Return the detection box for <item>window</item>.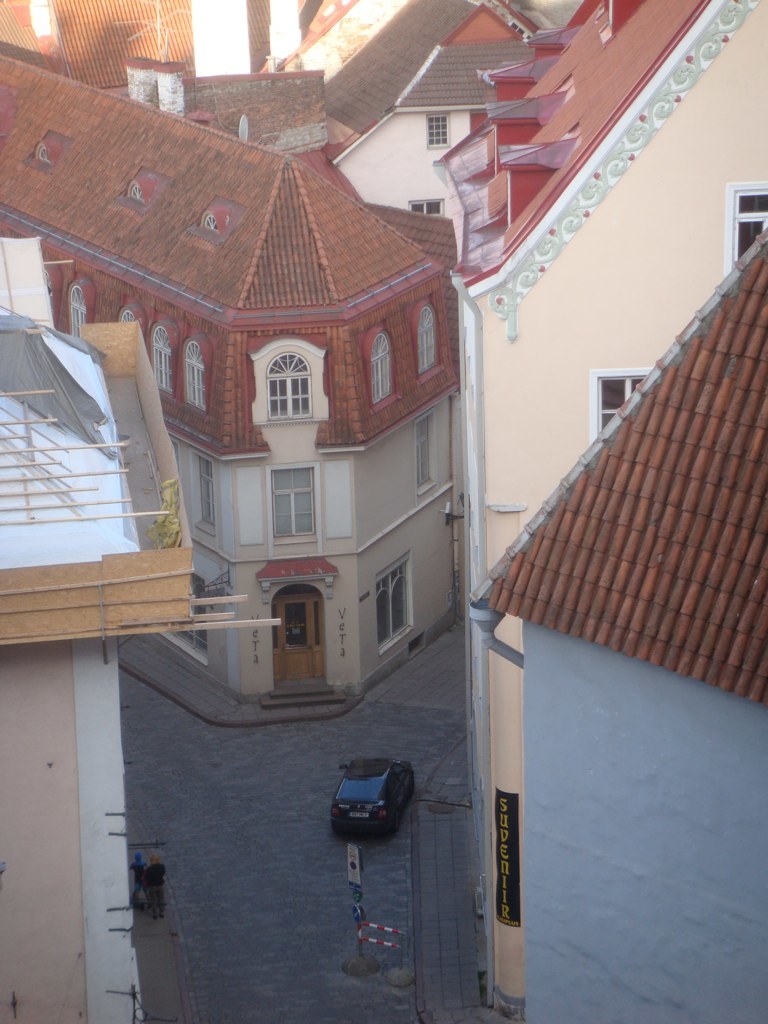
bbox=(194, 455, 216, 530).
